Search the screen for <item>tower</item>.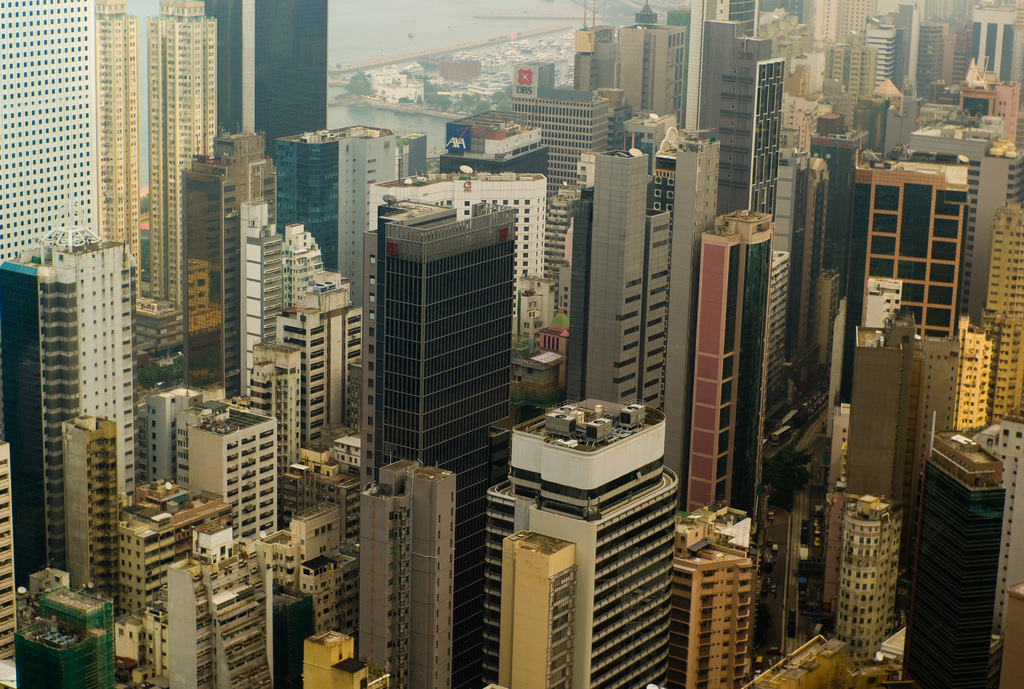
Found at region(502, 61, 618, 313).
